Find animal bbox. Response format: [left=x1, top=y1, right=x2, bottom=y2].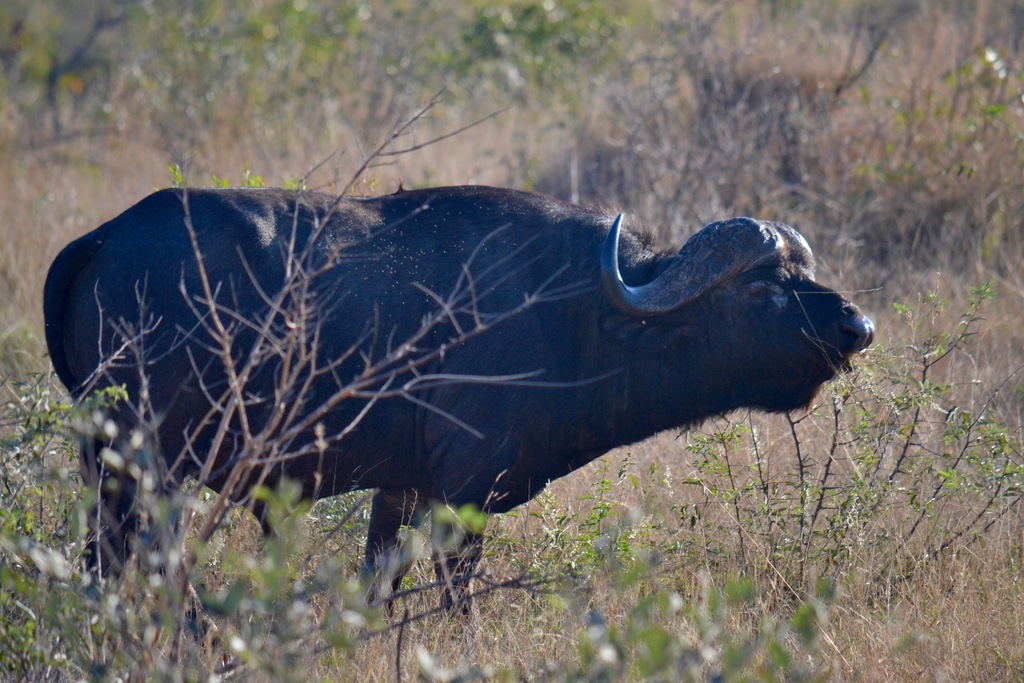
[left=40, top=184, right=873, bottom=618].
